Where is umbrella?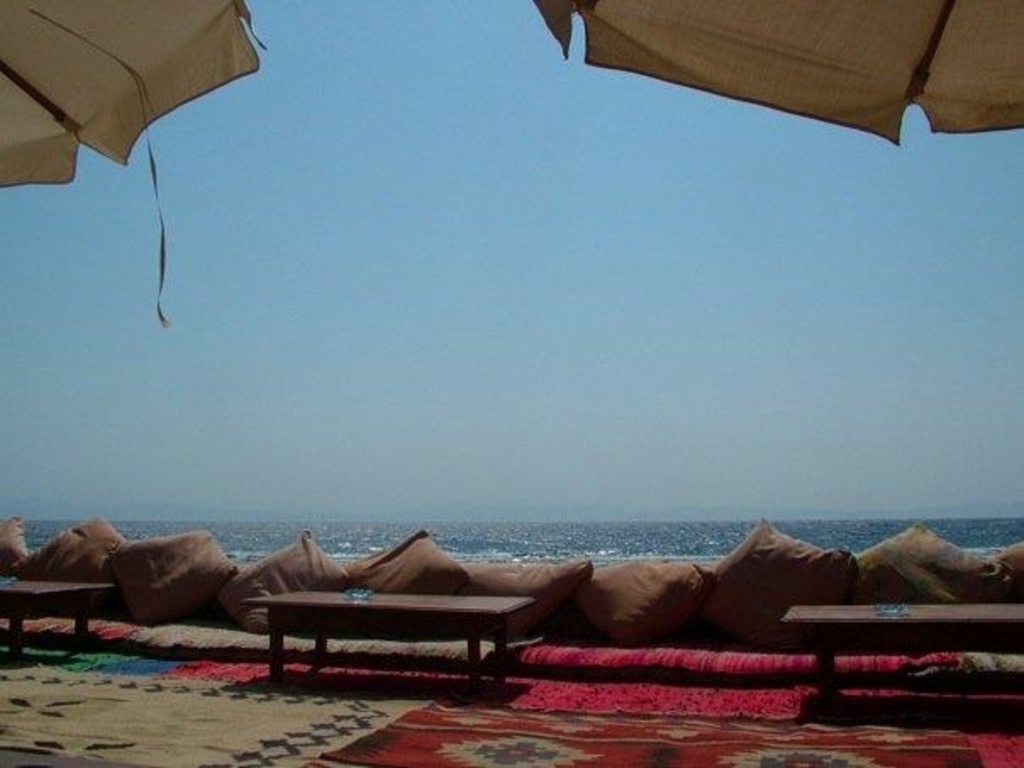
l=0, t=0, r=273, b=329.
